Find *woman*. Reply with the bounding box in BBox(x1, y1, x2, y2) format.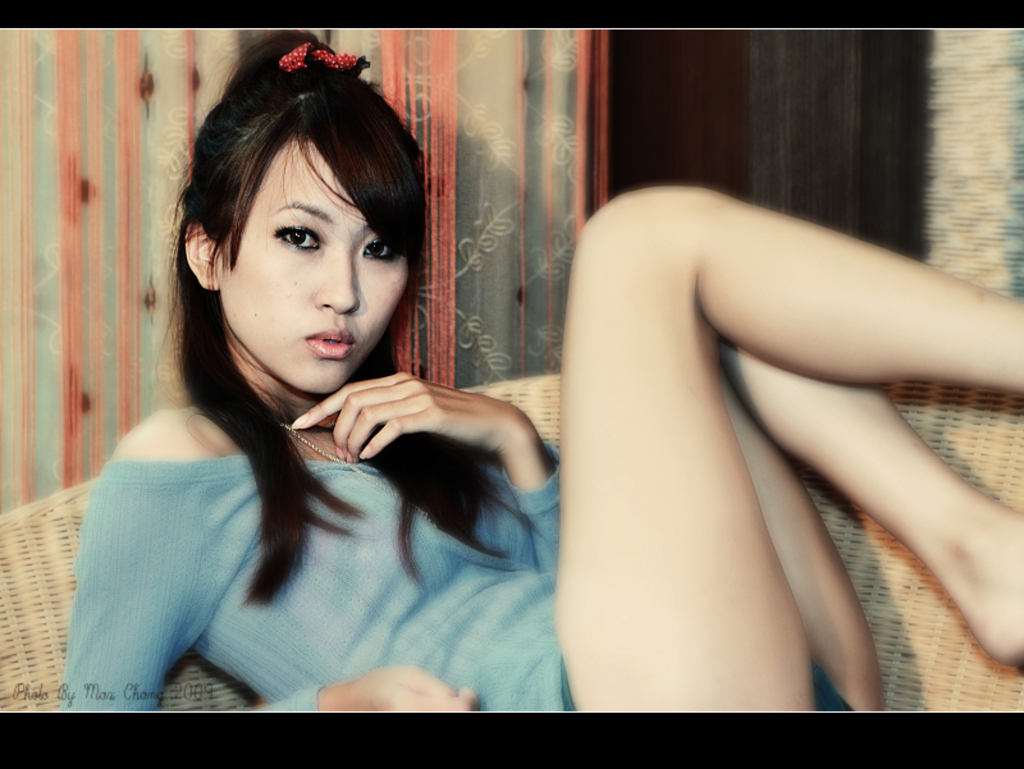
BBox(59, 27, 1023, 718).
